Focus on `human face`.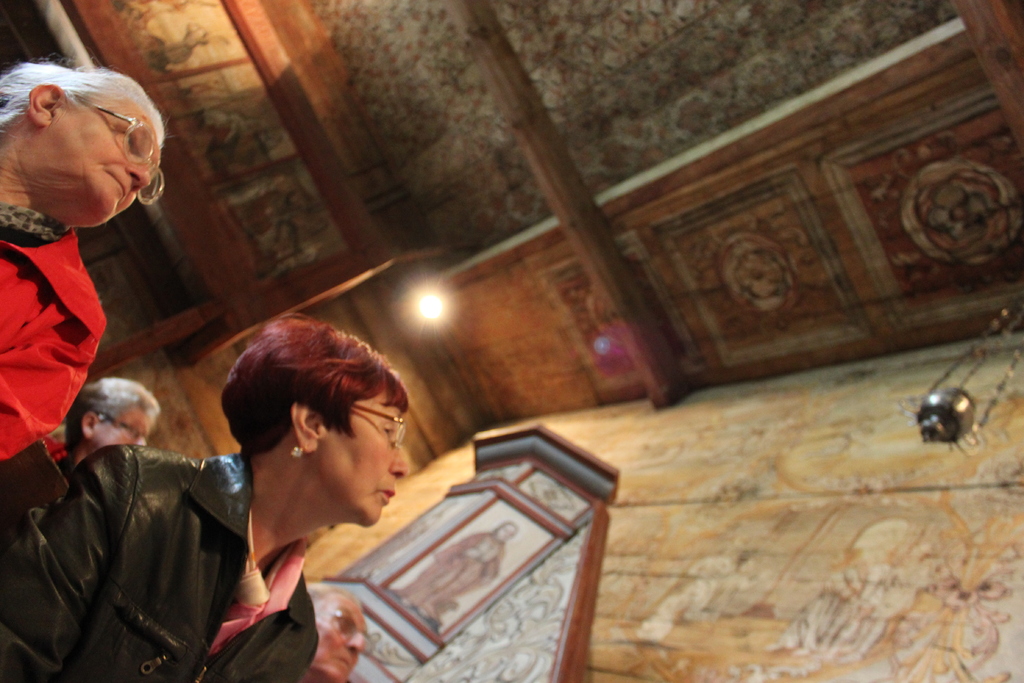
Focused at bbox=[89, 383, 152, 440].
